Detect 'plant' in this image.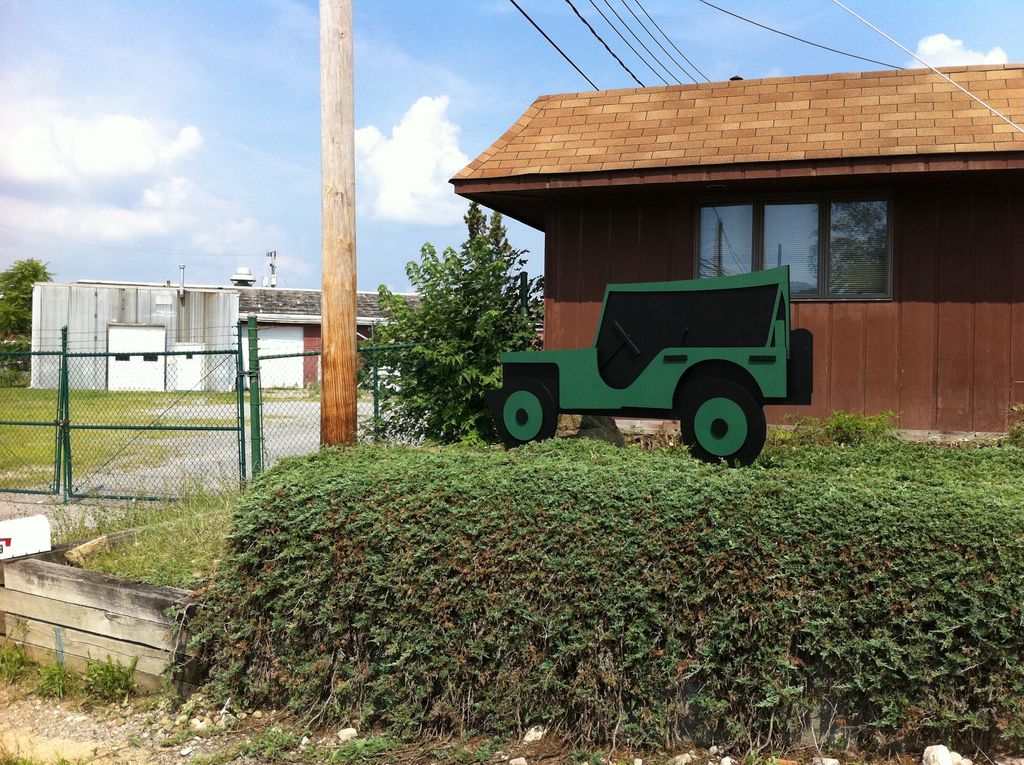
Detection: left=356, top=198, right=545, bottom=443.
